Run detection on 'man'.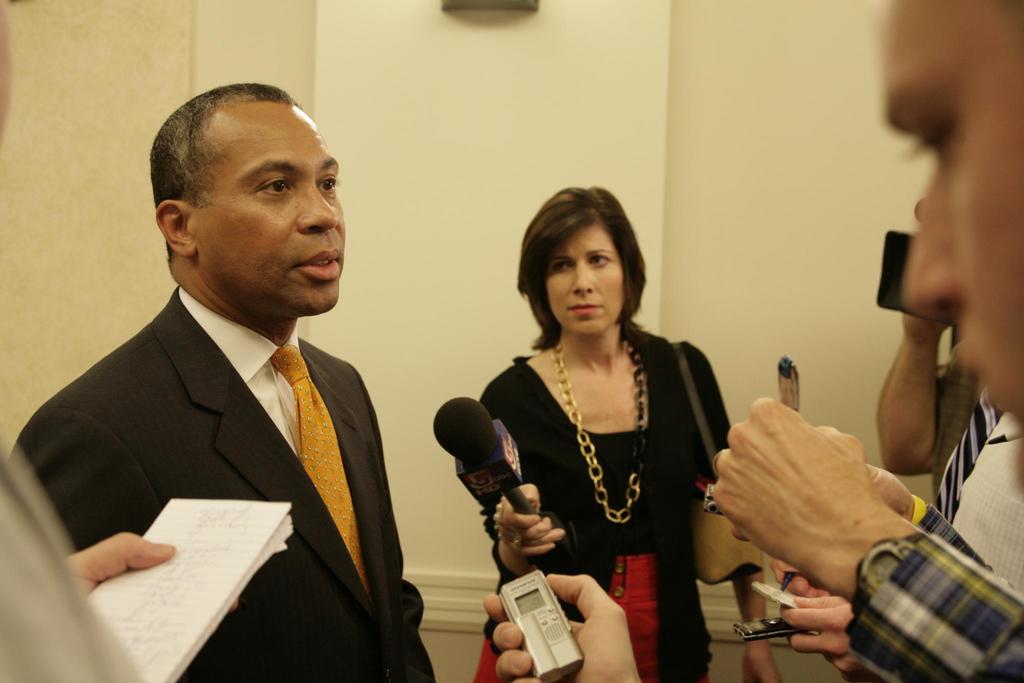
Result: bbox=(26, 83, 419, 668).
